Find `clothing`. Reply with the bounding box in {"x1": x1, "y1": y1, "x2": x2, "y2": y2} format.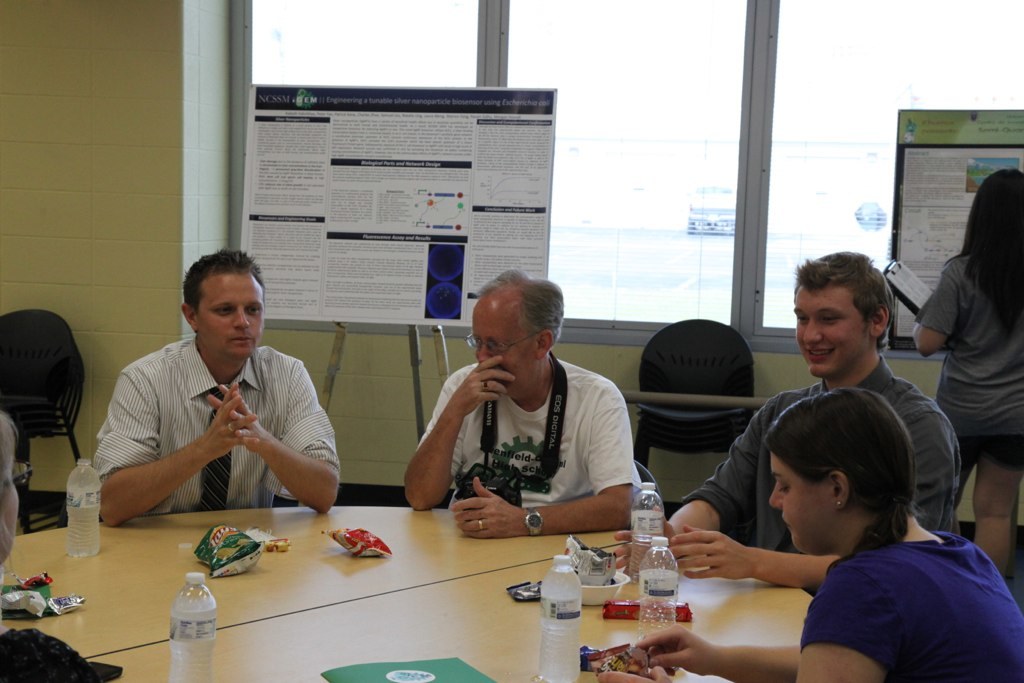
{"x1": 915, "y1": 259, "x2": 1023, "y2": 472}.
